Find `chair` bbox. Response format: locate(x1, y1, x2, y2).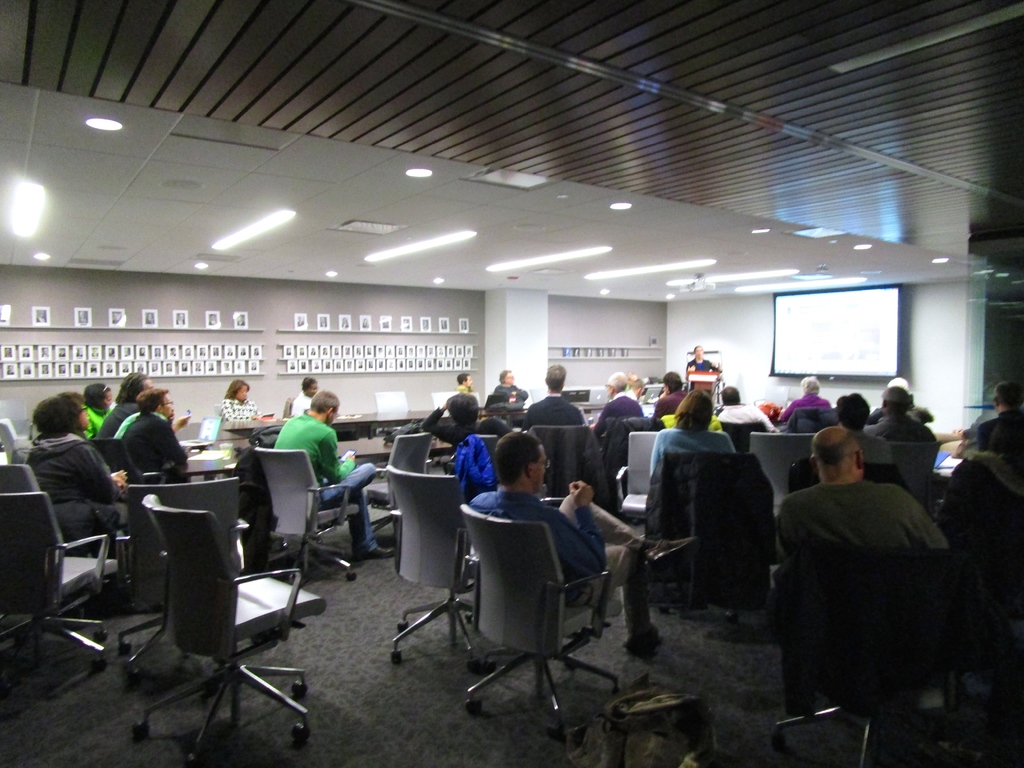
locate(135, 492, 329, 767).
